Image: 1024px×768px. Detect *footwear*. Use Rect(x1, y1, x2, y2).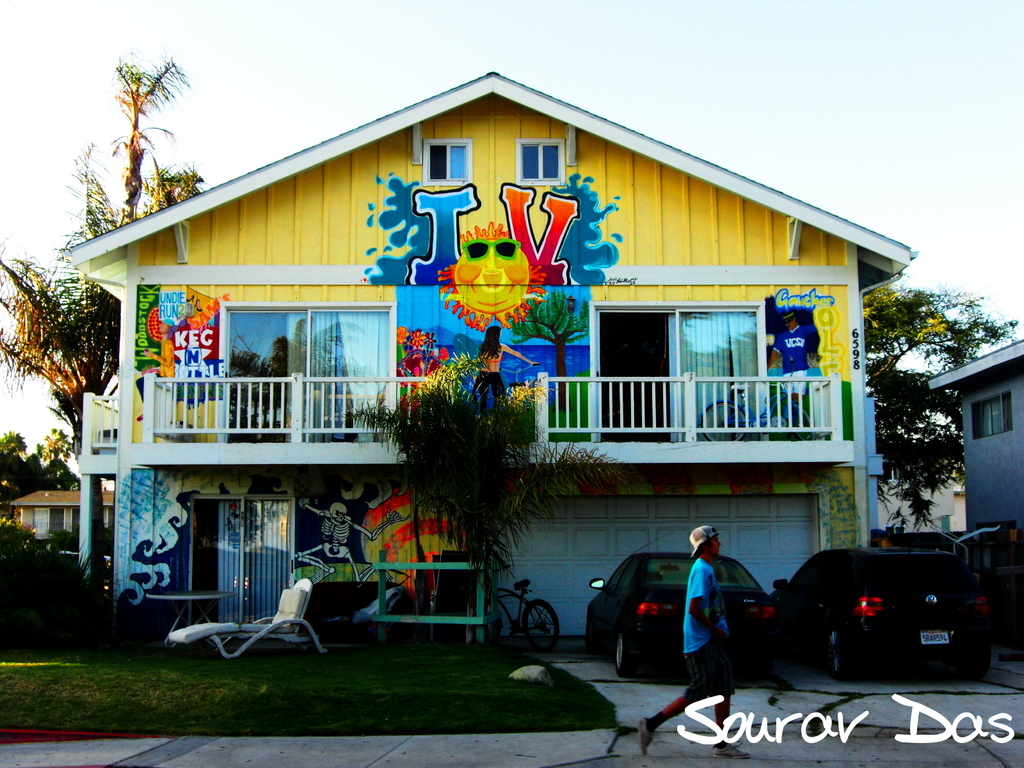
Rect(636, 717, 655, 757).
